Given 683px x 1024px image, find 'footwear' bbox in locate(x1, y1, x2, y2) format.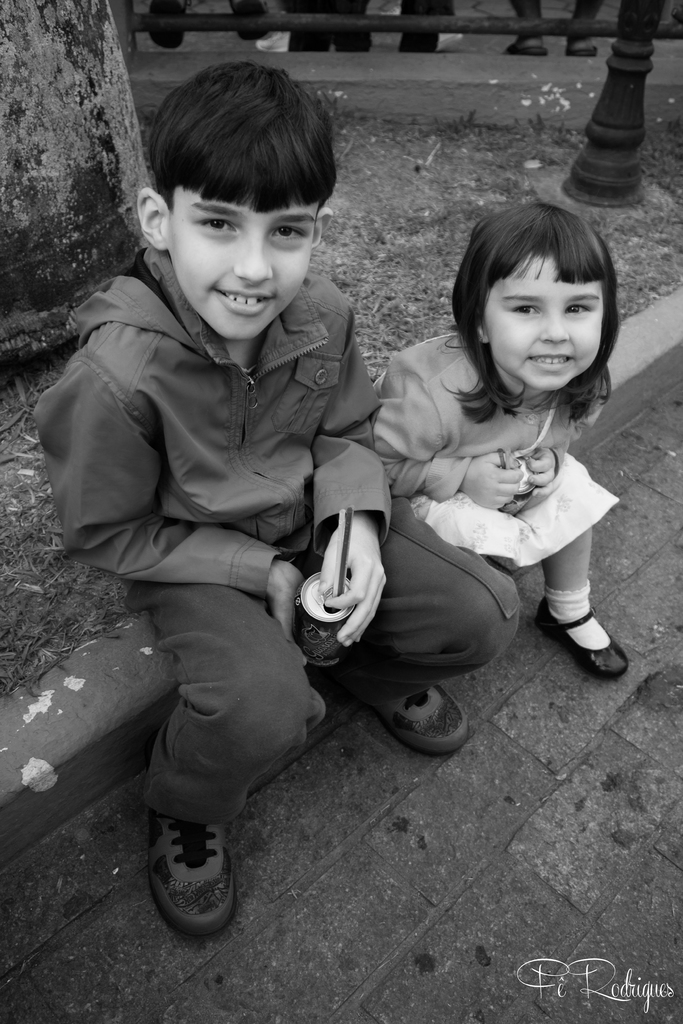
locate(532, 607, 629, 685).
